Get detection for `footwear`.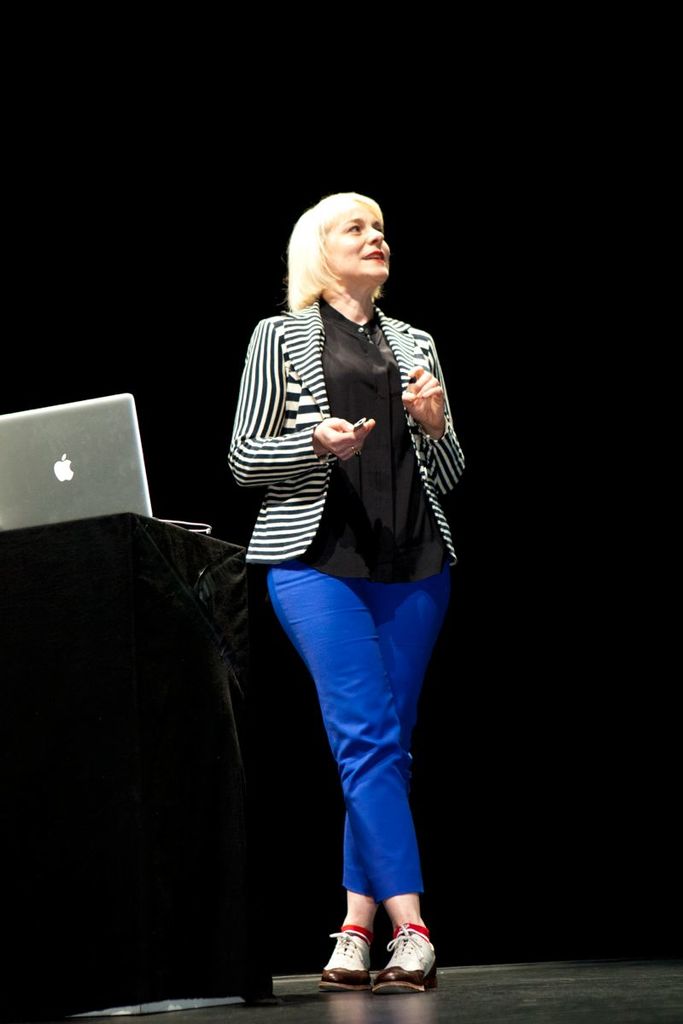
Detection: x1=316, y1=933, x2=373, y2=992.
